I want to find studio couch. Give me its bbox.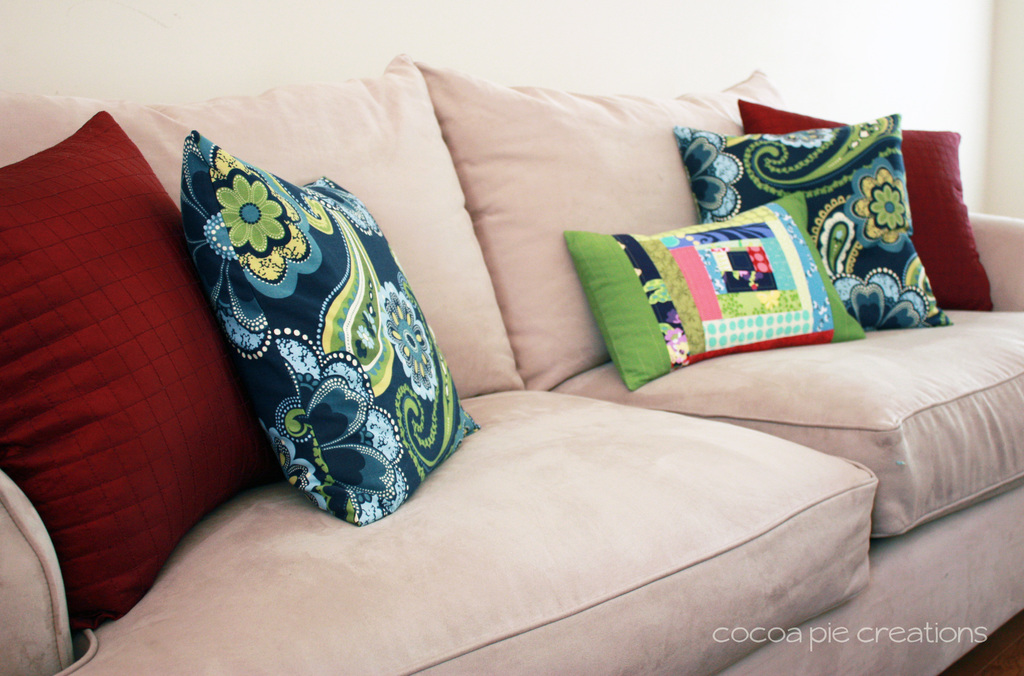
[0, 57, 1023, 675].
